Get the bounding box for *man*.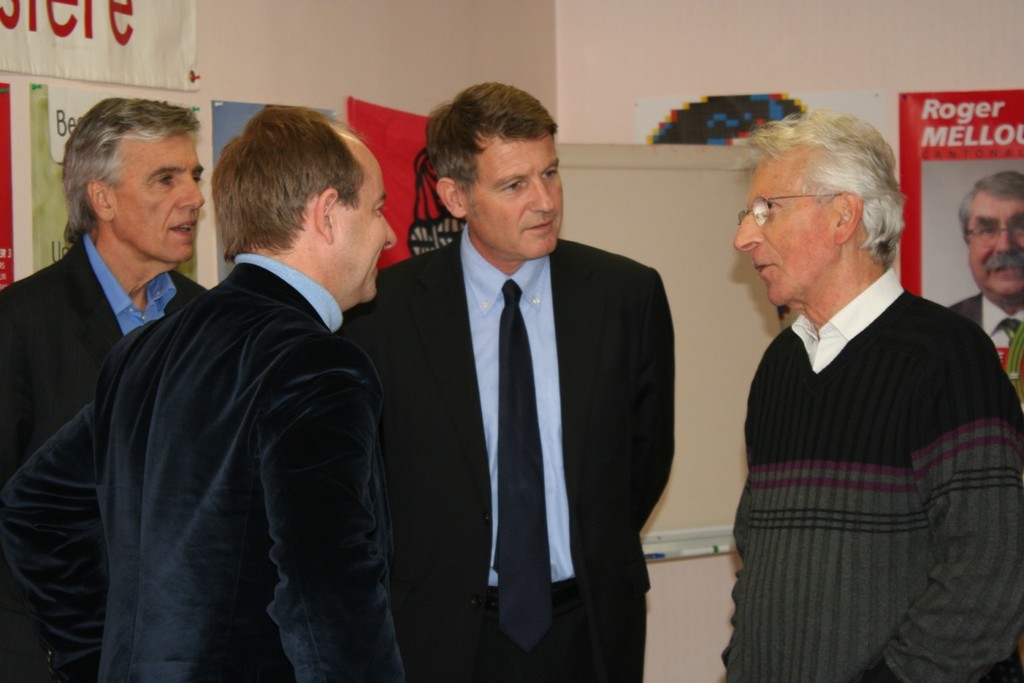
944,176,1023,397.
